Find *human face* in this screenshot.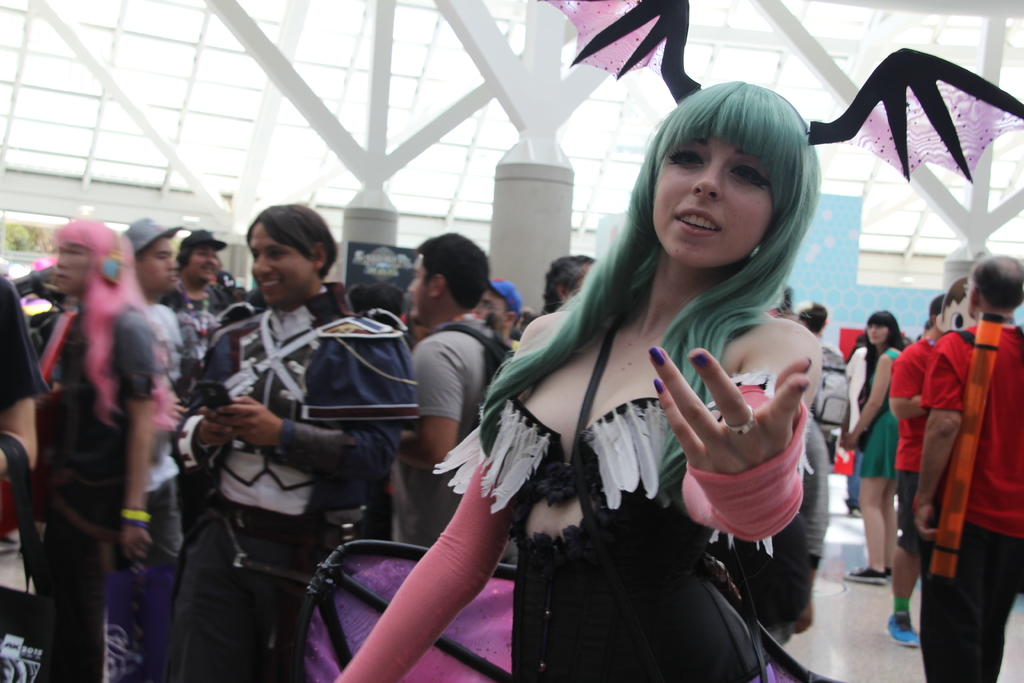
The bounding box for *human face* is <box>249,224,309,303</box>.
